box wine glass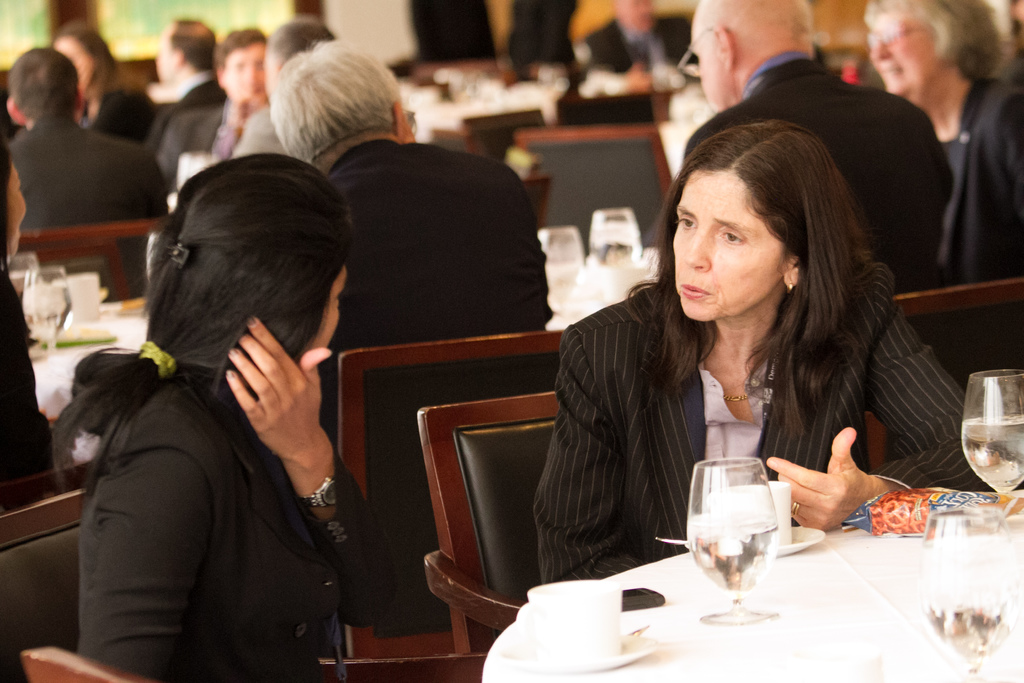
locate(920, 514, 1011, 682)
